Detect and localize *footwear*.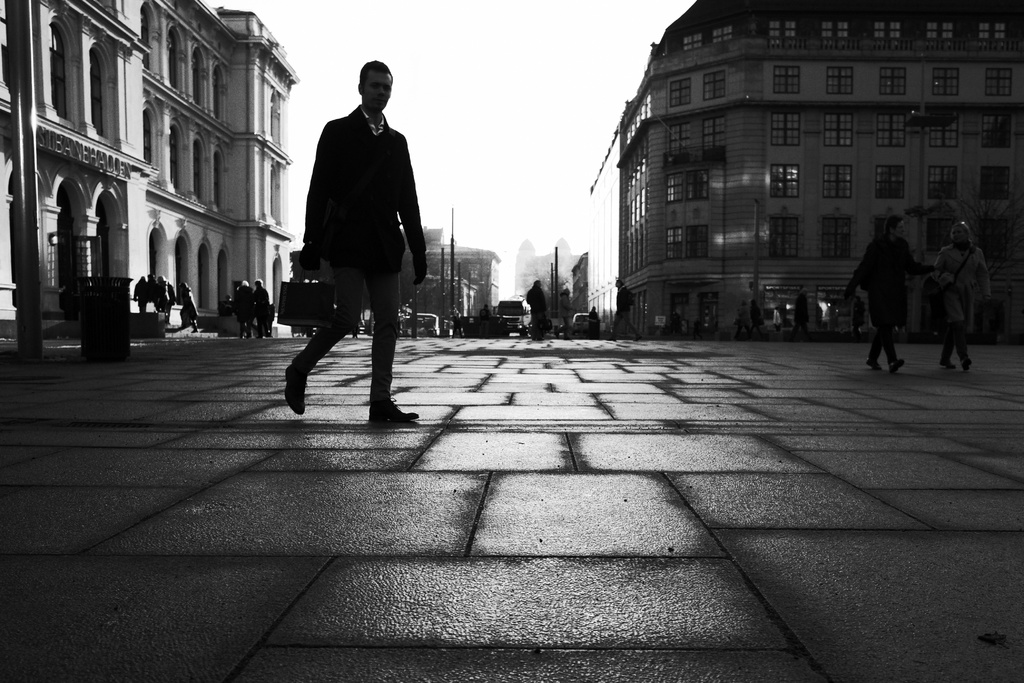
Localized at x1=891, y1=358, x2=904, y2=375.
